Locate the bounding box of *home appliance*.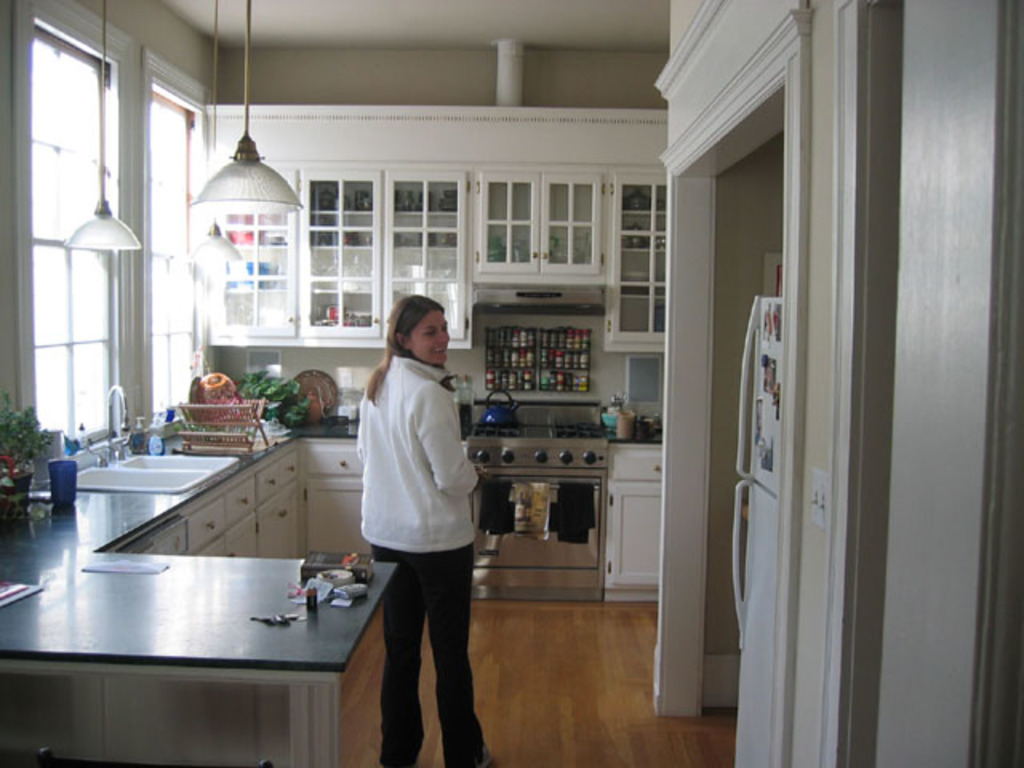
Bounding box: <bbox>469, 283, 610, 317</bbox>.
